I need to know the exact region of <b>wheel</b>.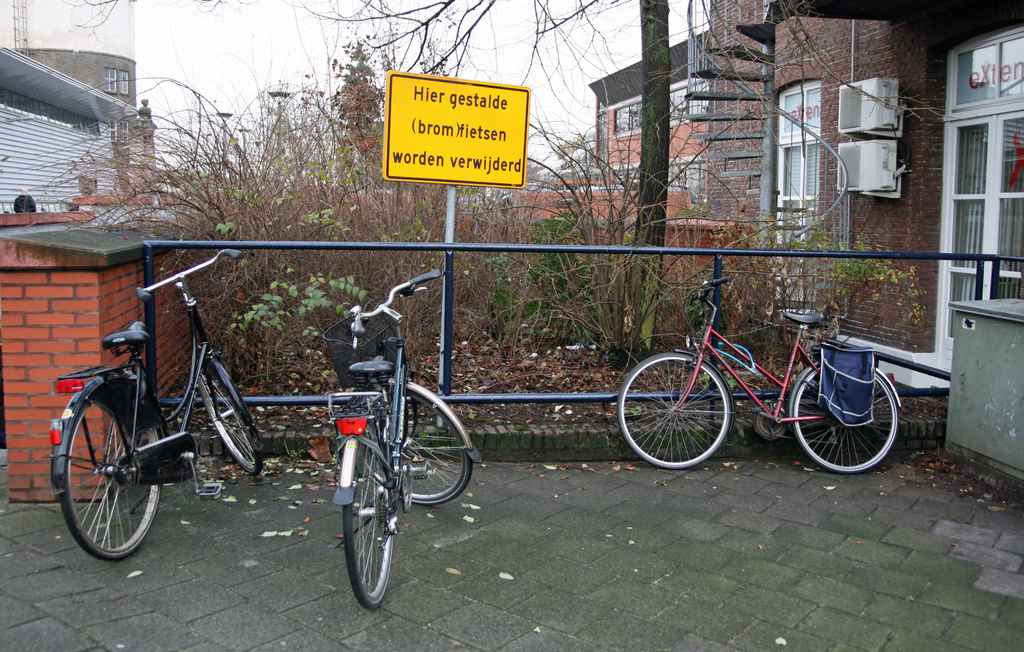
Region: {"x1": 618, "y1": 352, "x2": 740, "y2": 472}.
